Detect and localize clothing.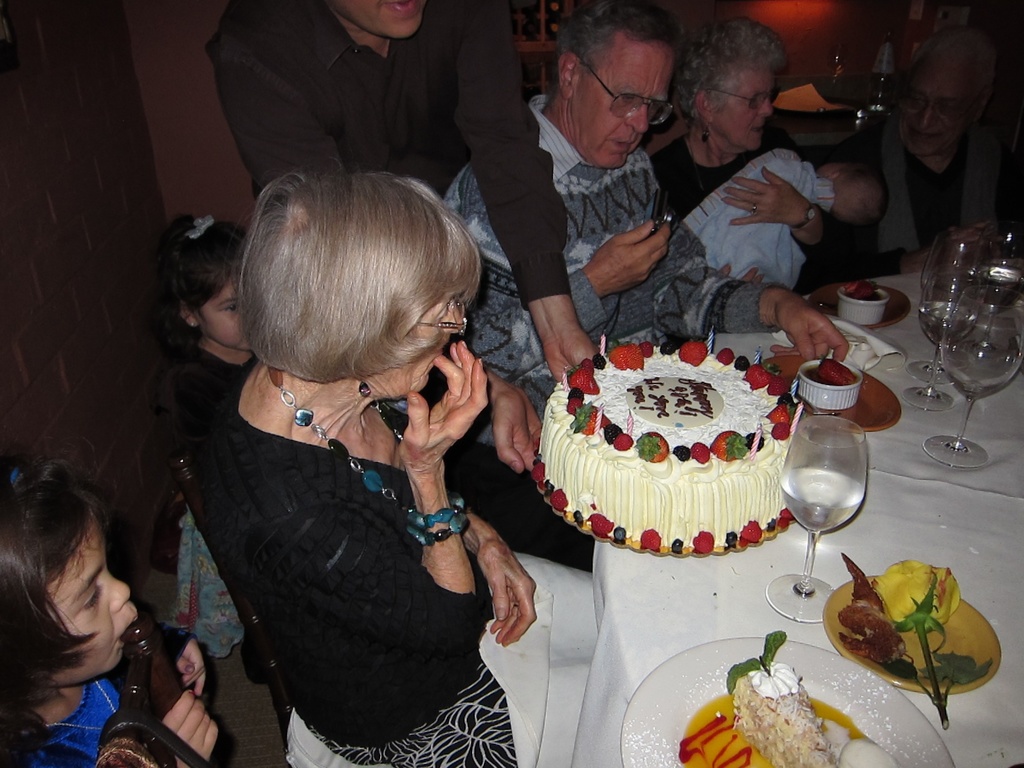
Localized at bbox(202, 0, 572, 298).
